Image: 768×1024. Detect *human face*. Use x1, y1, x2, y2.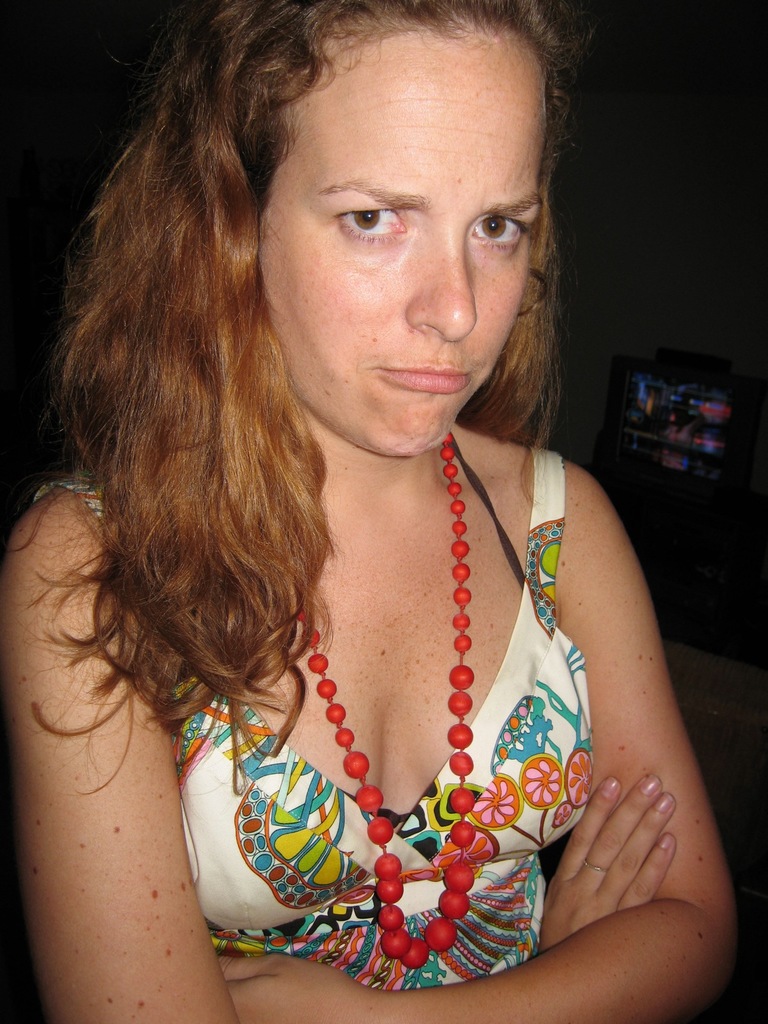
232, 19, 542, 465.
